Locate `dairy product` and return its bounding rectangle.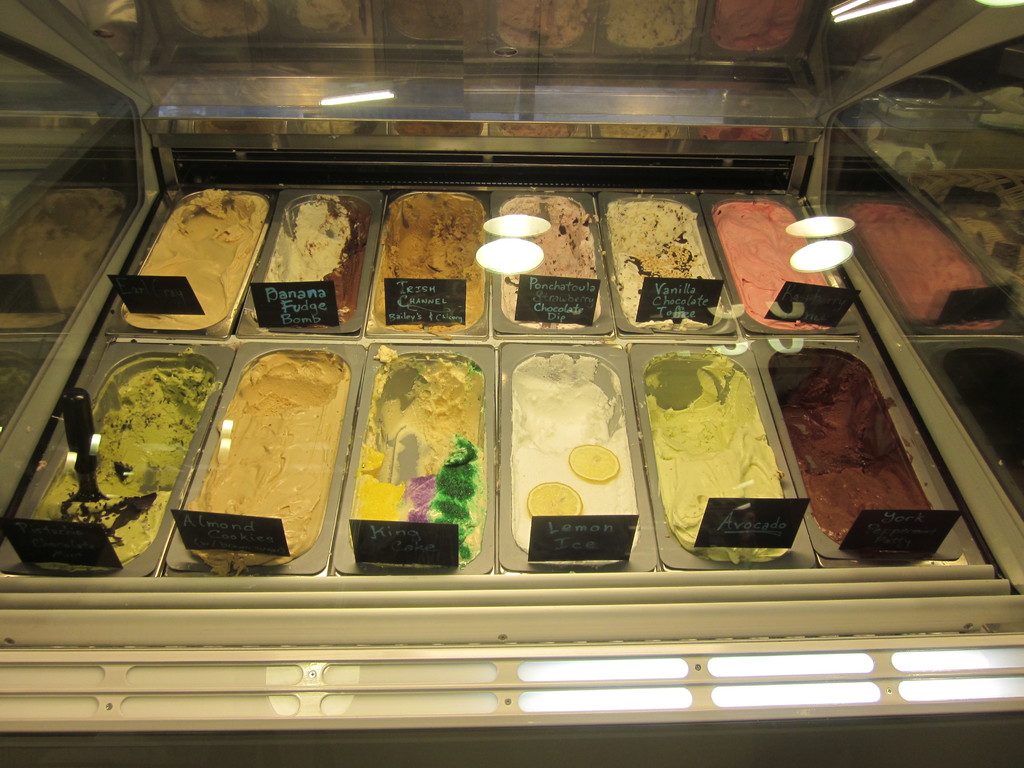
(353, 349, 493, 563).
